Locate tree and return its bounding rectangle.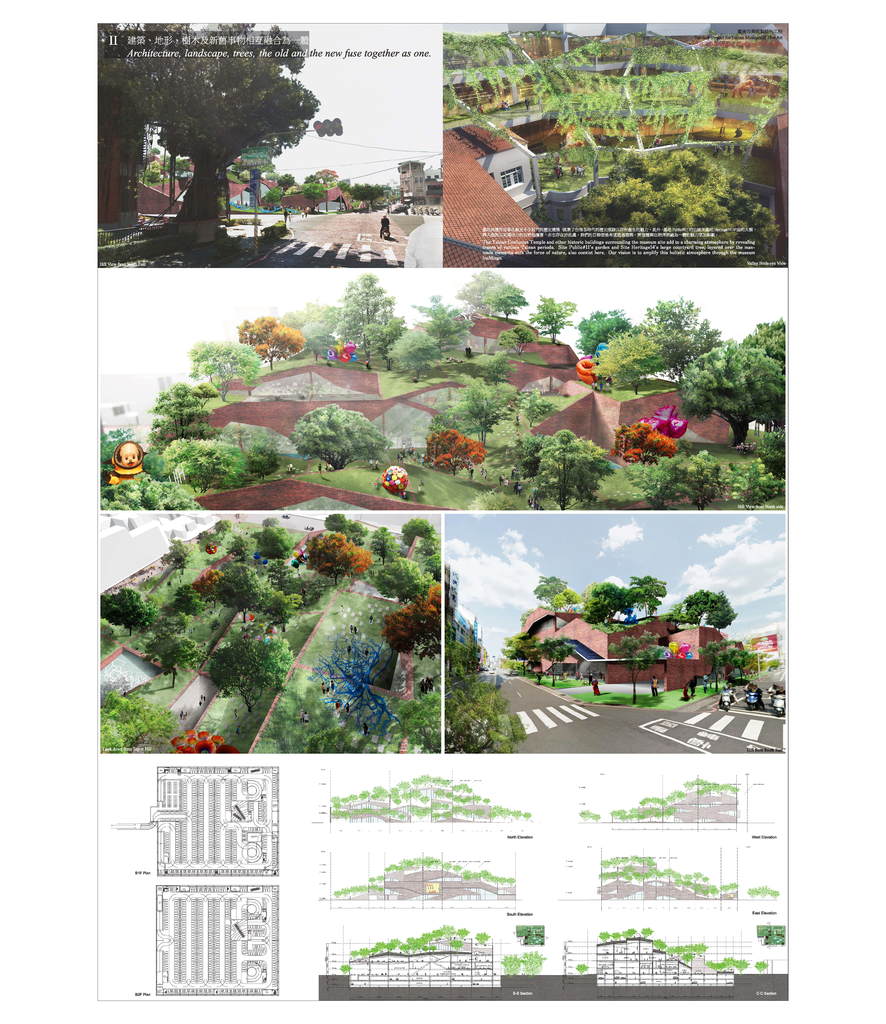
<region>632, 570, 671, 622</region>.
